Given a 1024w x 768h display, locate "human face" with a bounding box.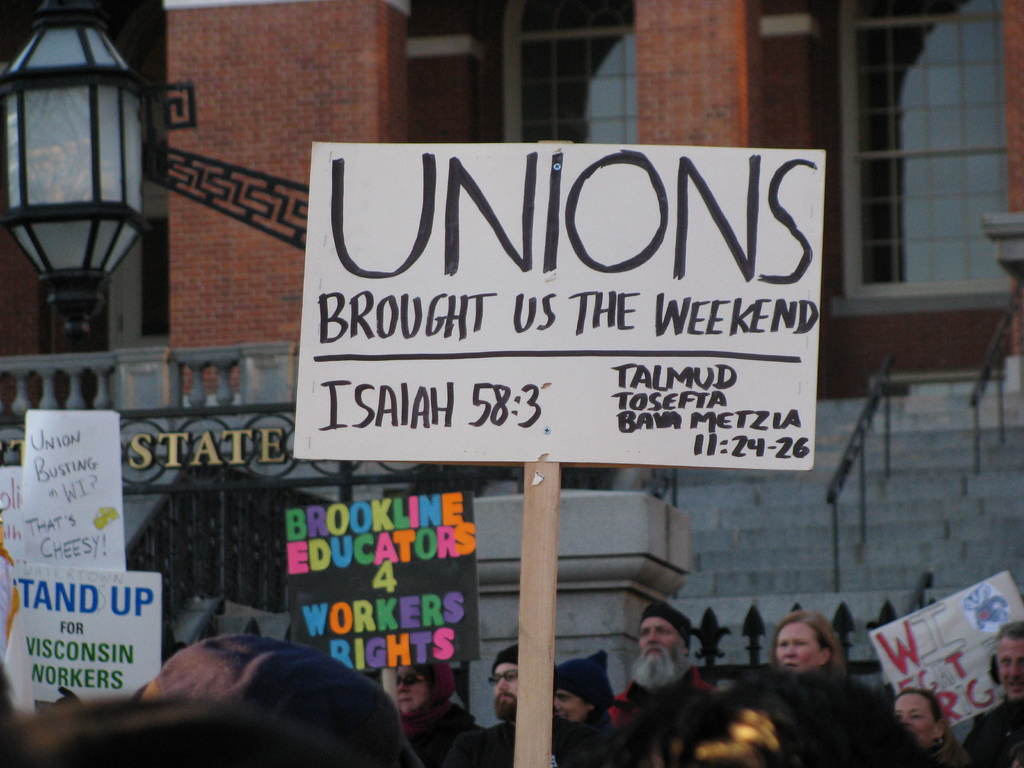
Located: bbox=(776, 620, 820, 671).
